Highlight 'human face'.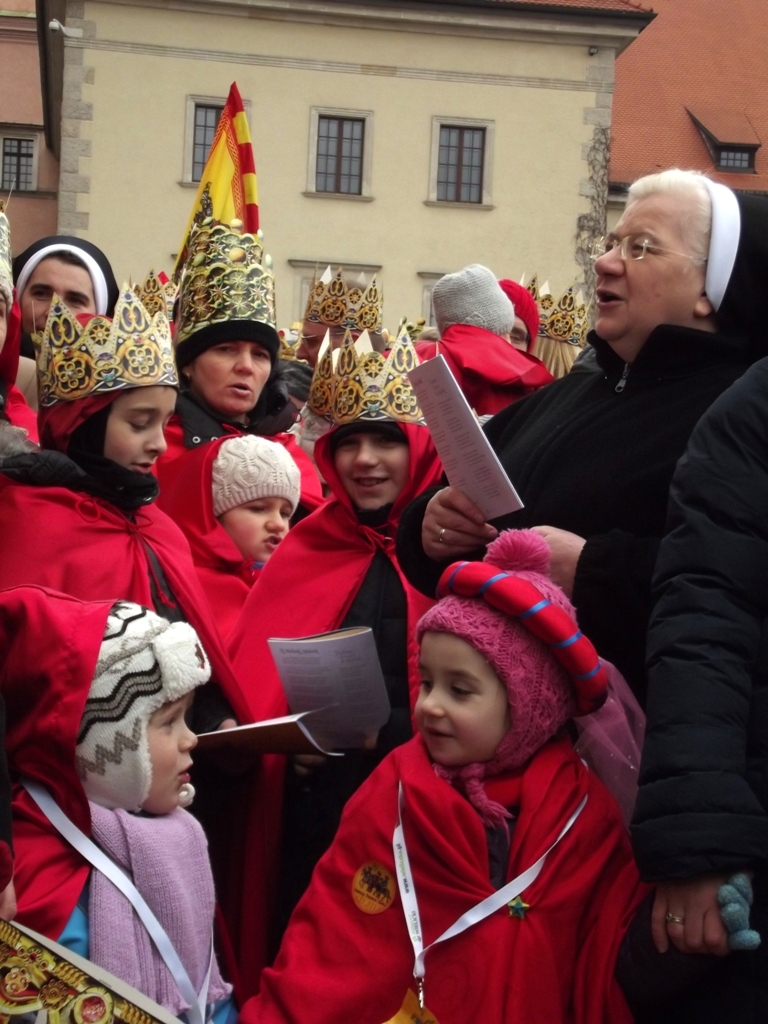
Highlighted region: bbox=(108, 384, 174, 473).
